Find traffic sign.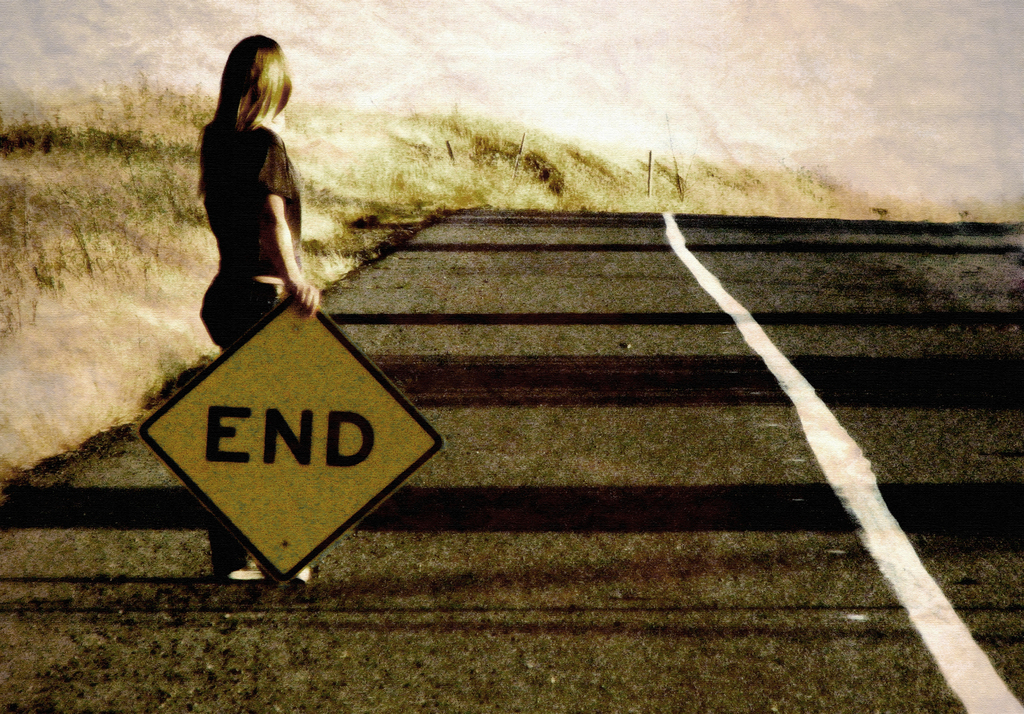
bbox(143, 286, 439, 592).
